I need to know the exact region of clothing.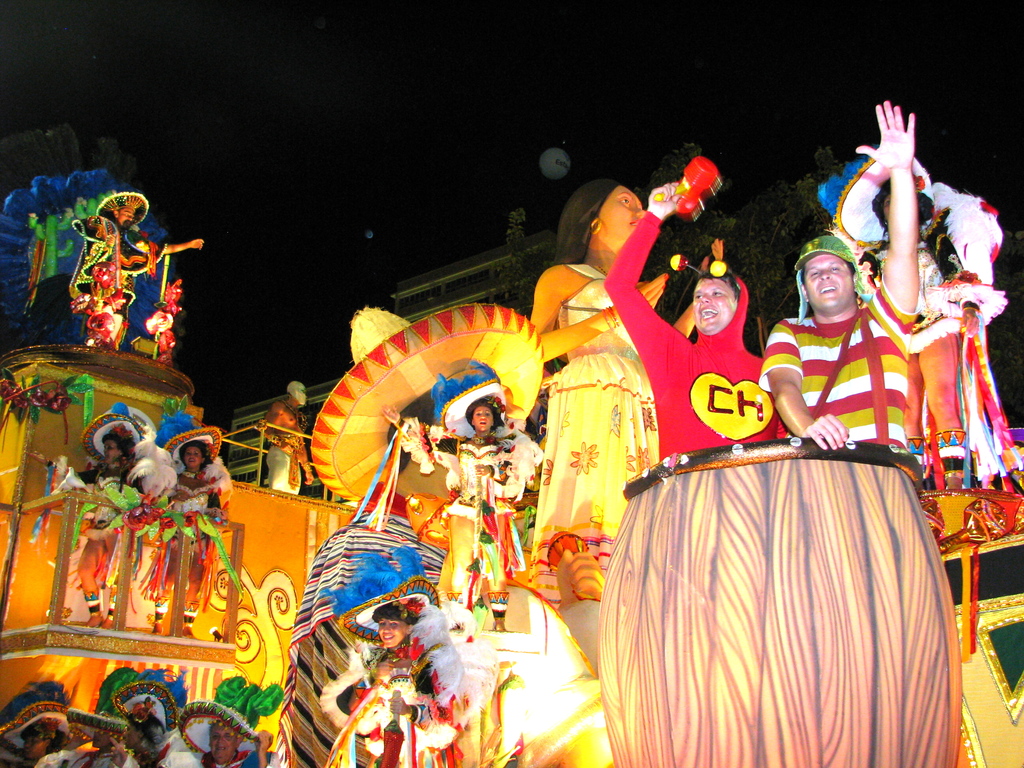
Region: (0, 167, 188, 372).
